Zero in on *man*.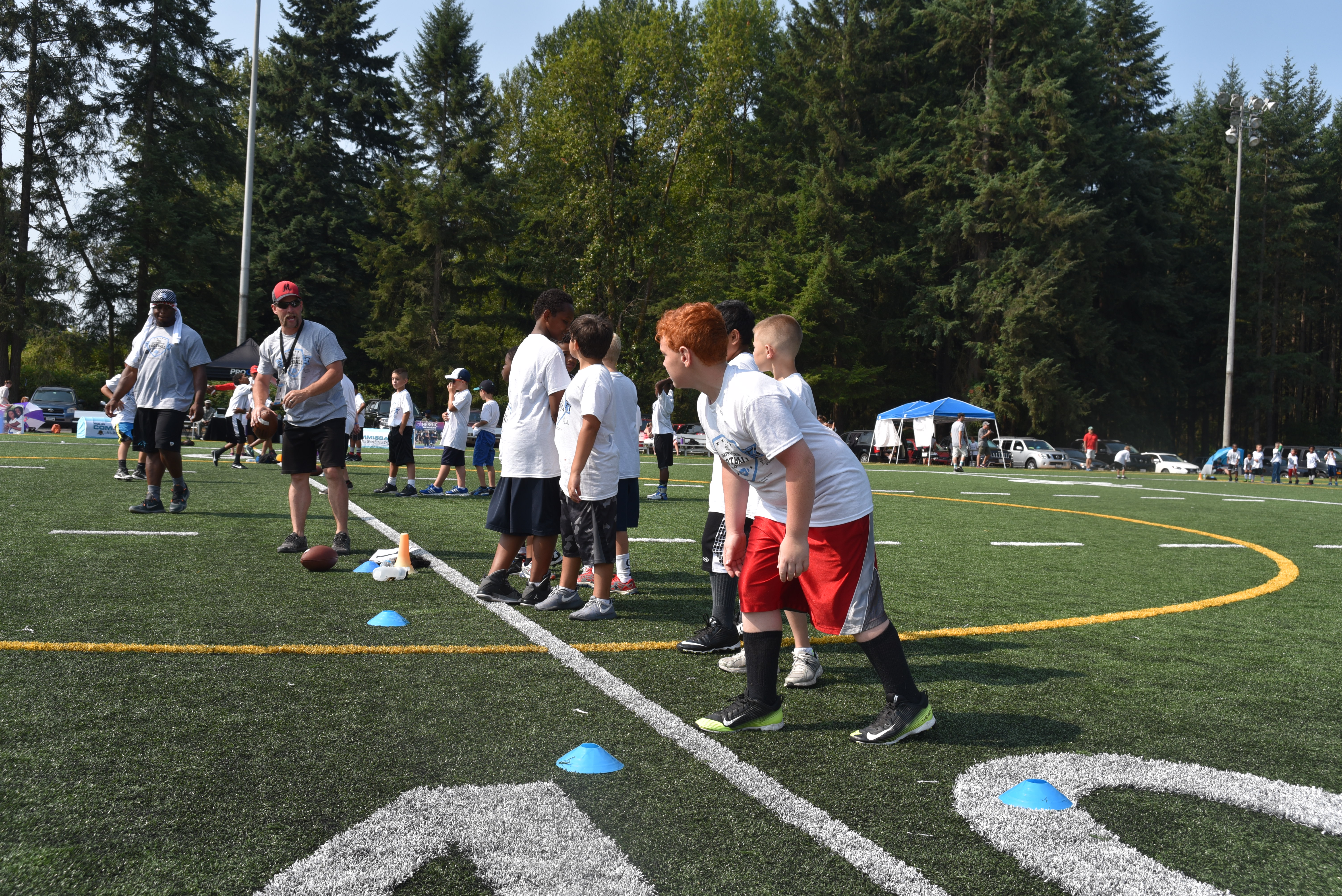
Zeroed in: {"left": 54, "top": 82, "right": 57, "bottom": 101}.
